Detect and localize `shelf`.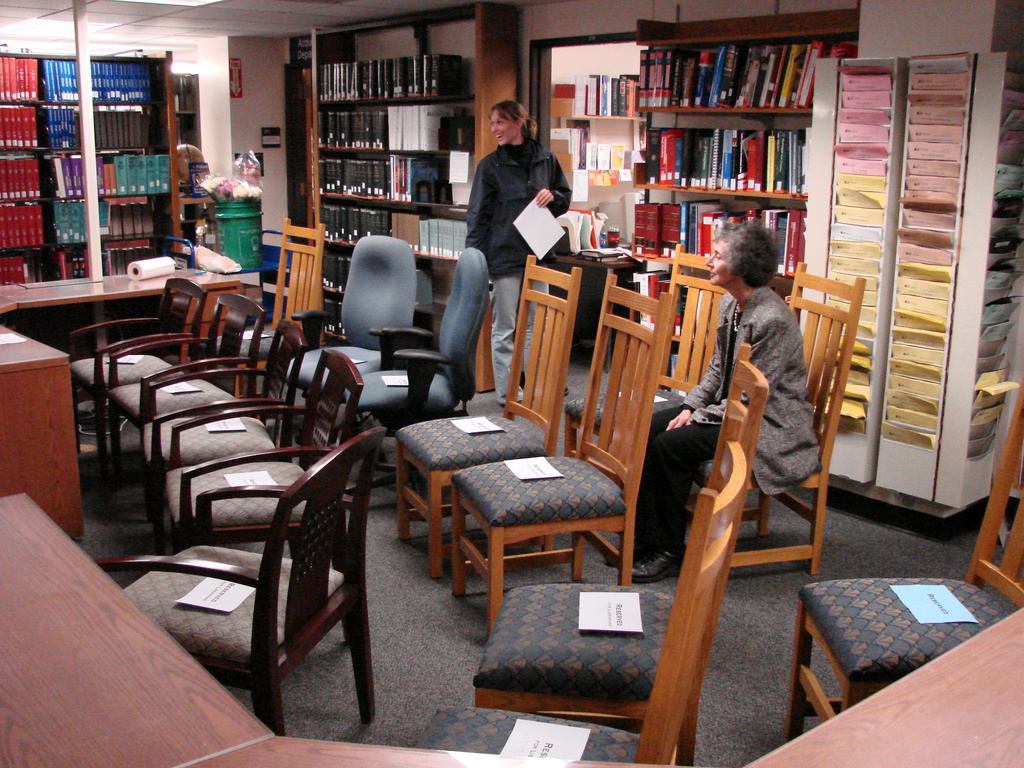
Localized at [left=0, top=53, right=191, bottom=267].
